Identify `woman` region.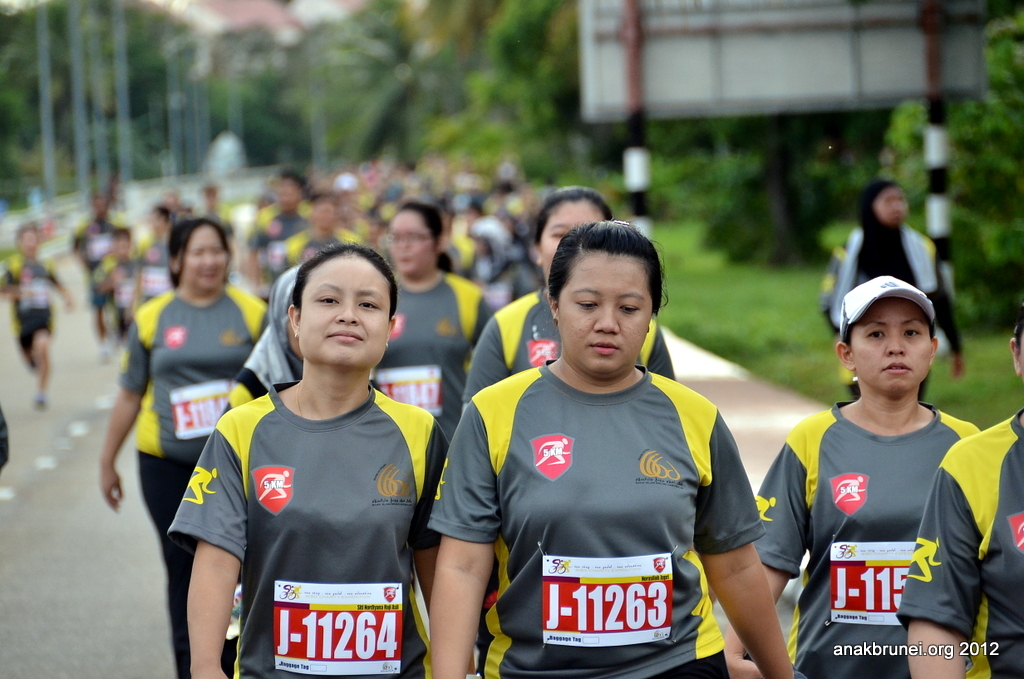
Region: (451, 185, 675, 421).
